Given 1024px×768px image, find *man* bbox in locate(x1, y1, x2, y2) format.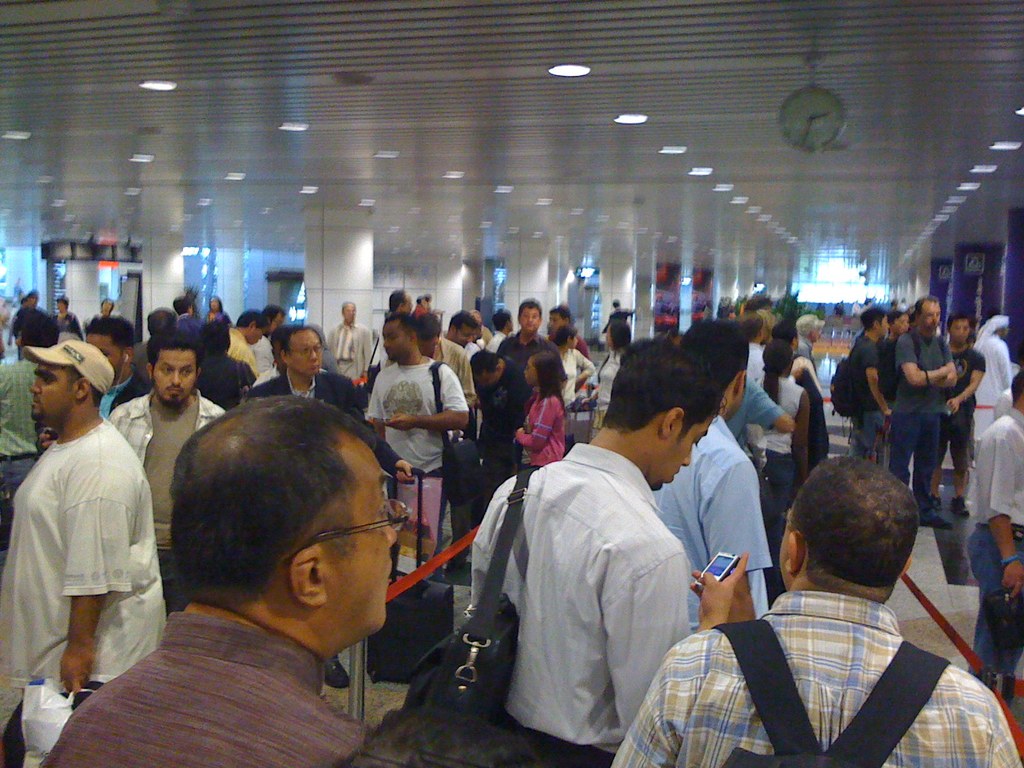
locate(797, 312, 827, 365).
